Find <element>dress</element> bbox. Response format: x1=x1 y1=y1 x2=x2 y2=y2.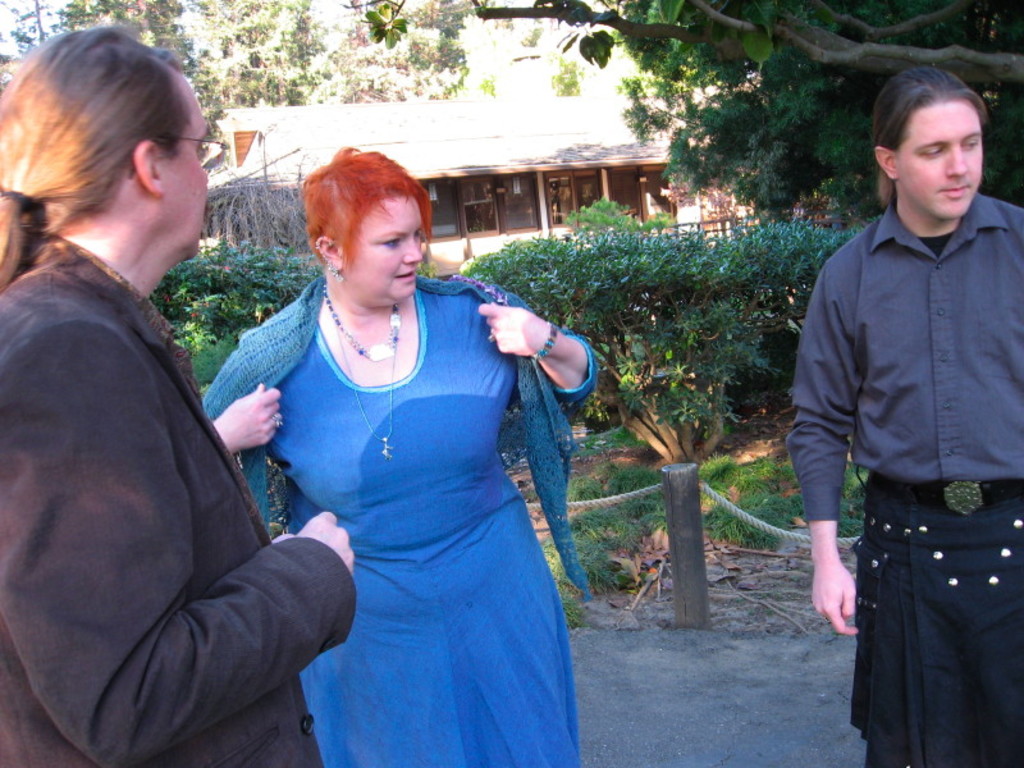
x1=266 y1=288 x2=585 y2=767.
